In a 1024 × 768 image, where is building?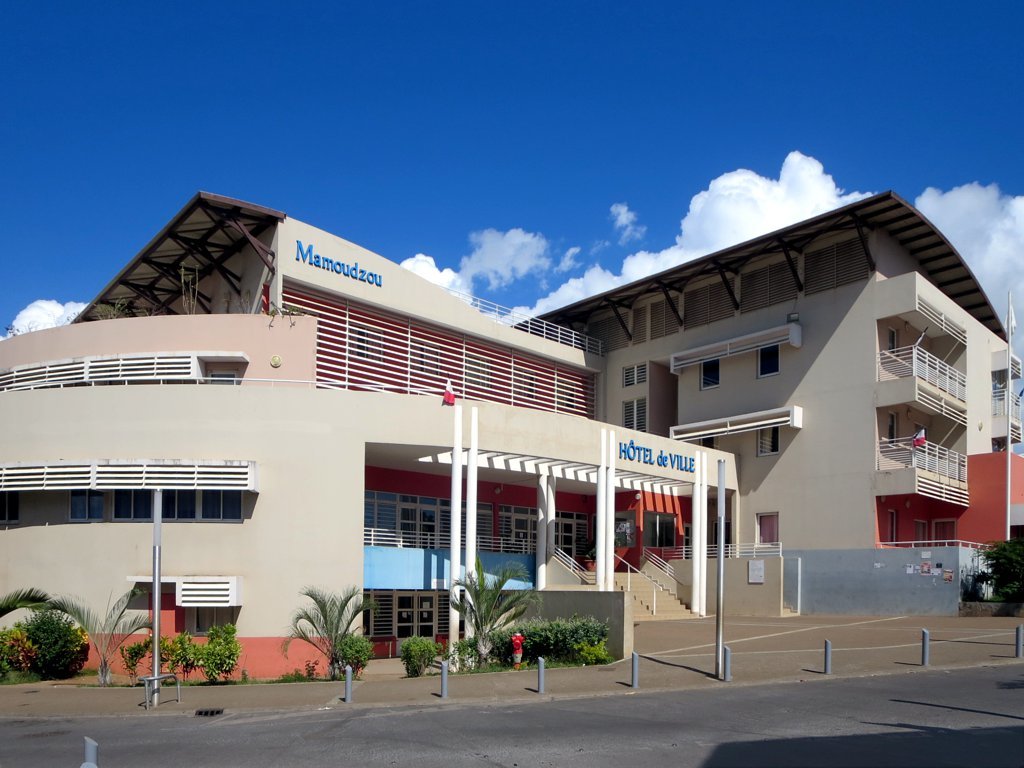
locate(0, 194, 1023, 679).
